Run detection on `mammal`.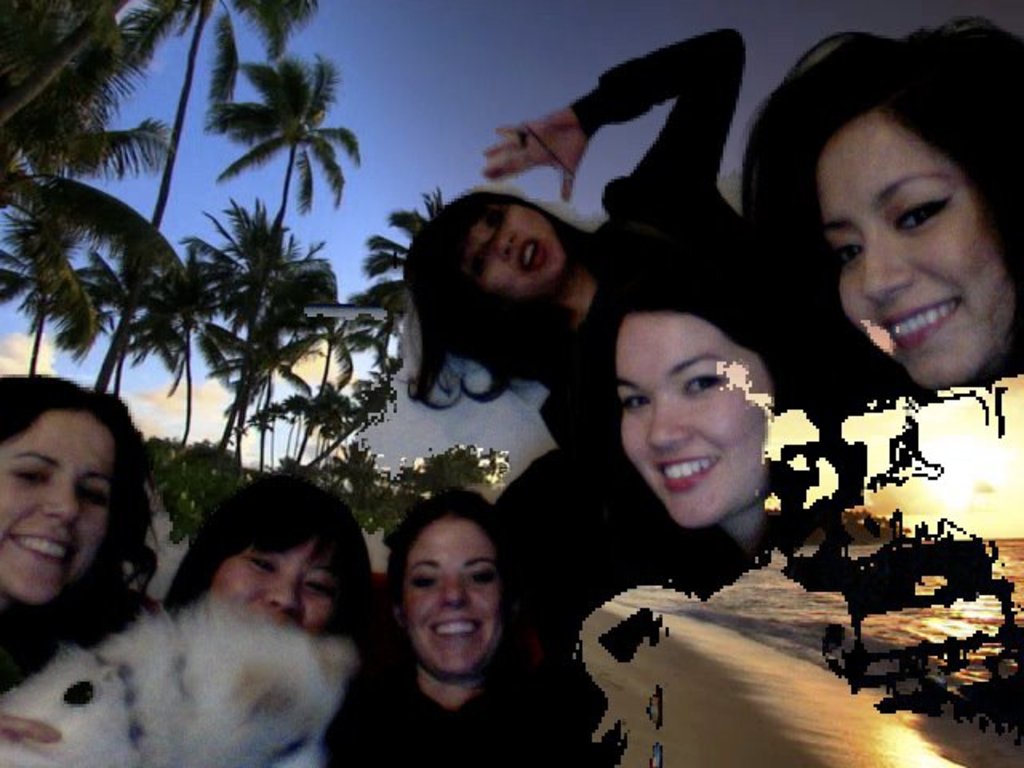
Result: select_region(0, 587, 362, 762).
